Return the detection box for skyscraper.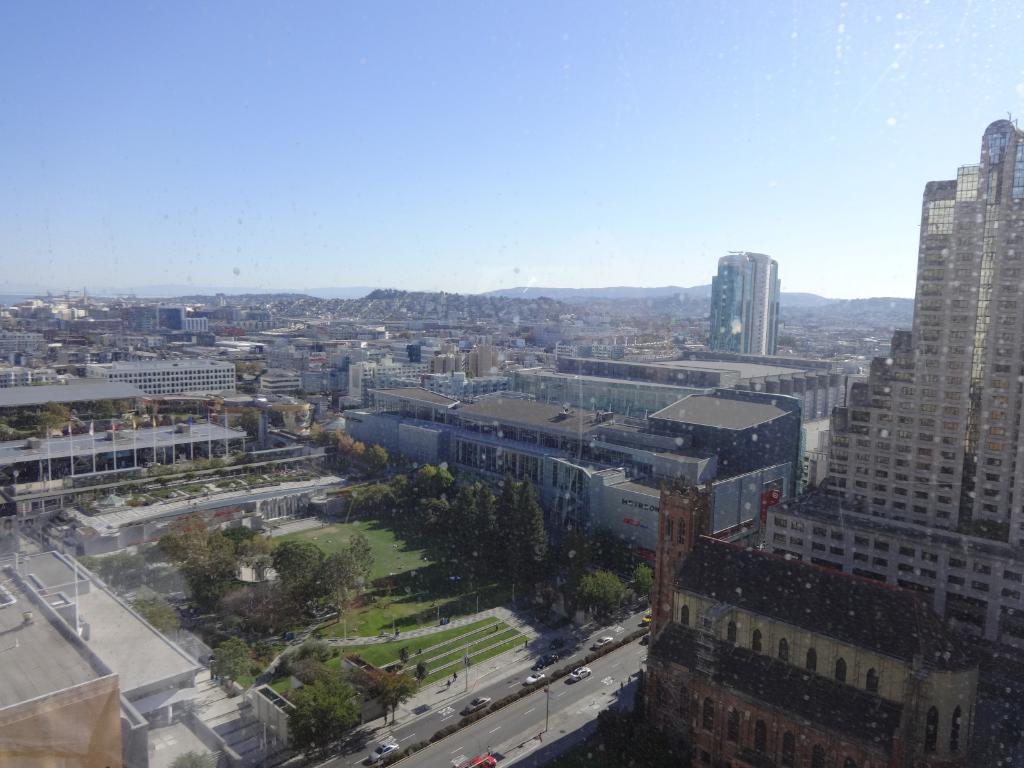
crop(713, 245, 788, 362).
